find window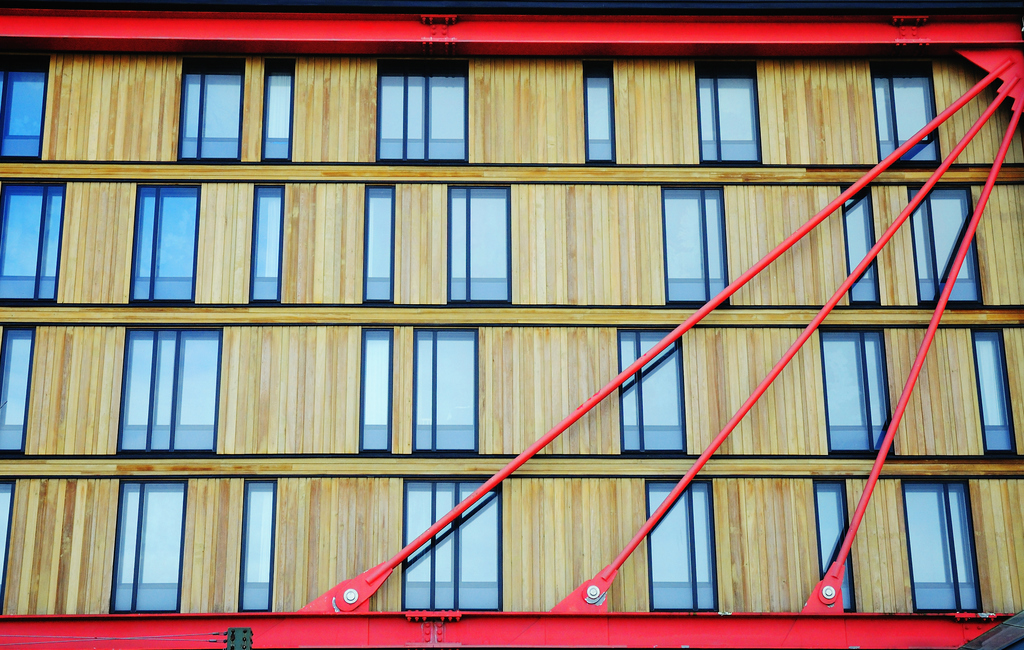
bbox(401, 476, 509, 617)
